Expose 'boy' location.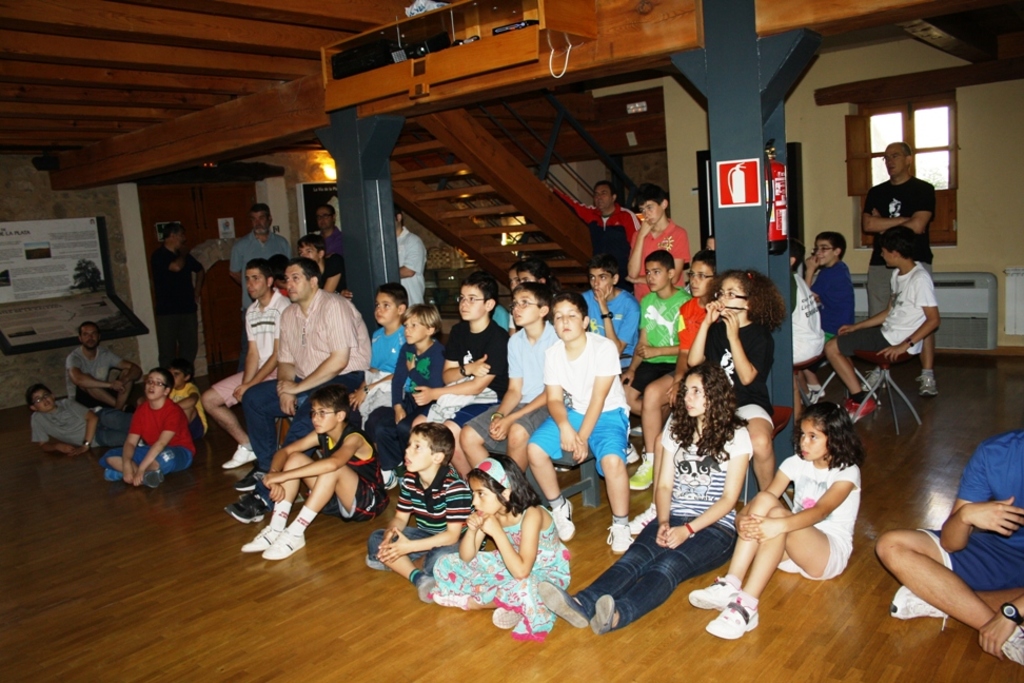
Exposed at {"x1": 825, "y1": 227, "x2": 943, "y2": 414}.
